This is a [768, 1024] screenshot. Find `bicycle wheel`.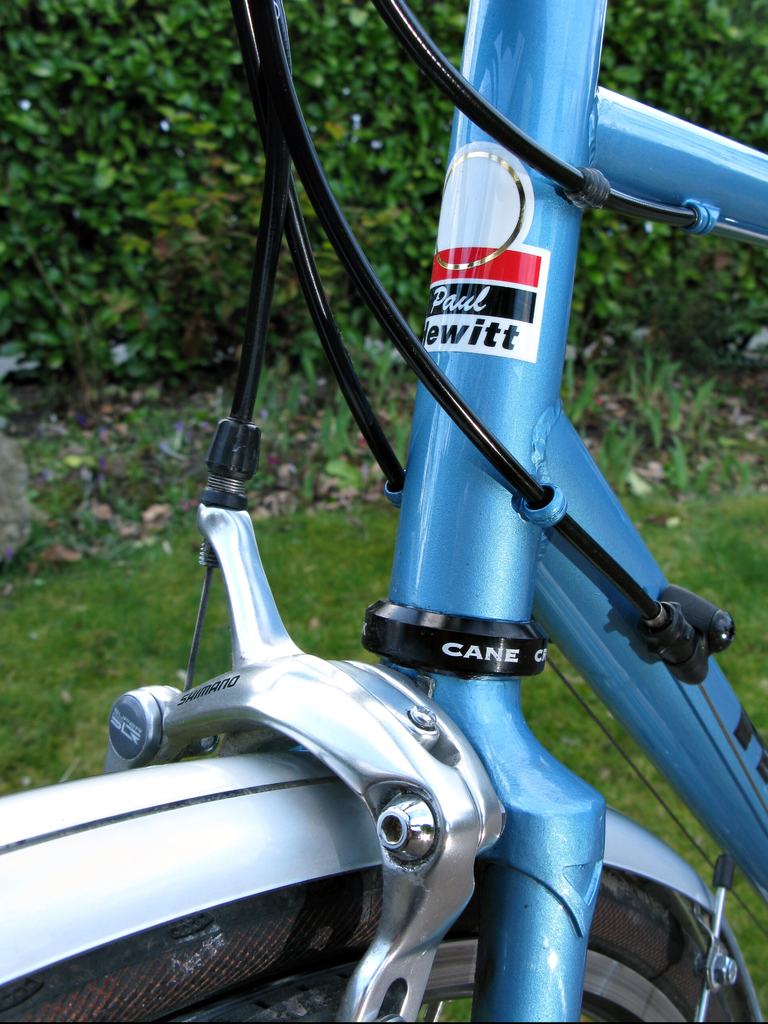
Bounding box: {"x1": 0, "y1": 865, "x2": 751, "y2": 1023}.
